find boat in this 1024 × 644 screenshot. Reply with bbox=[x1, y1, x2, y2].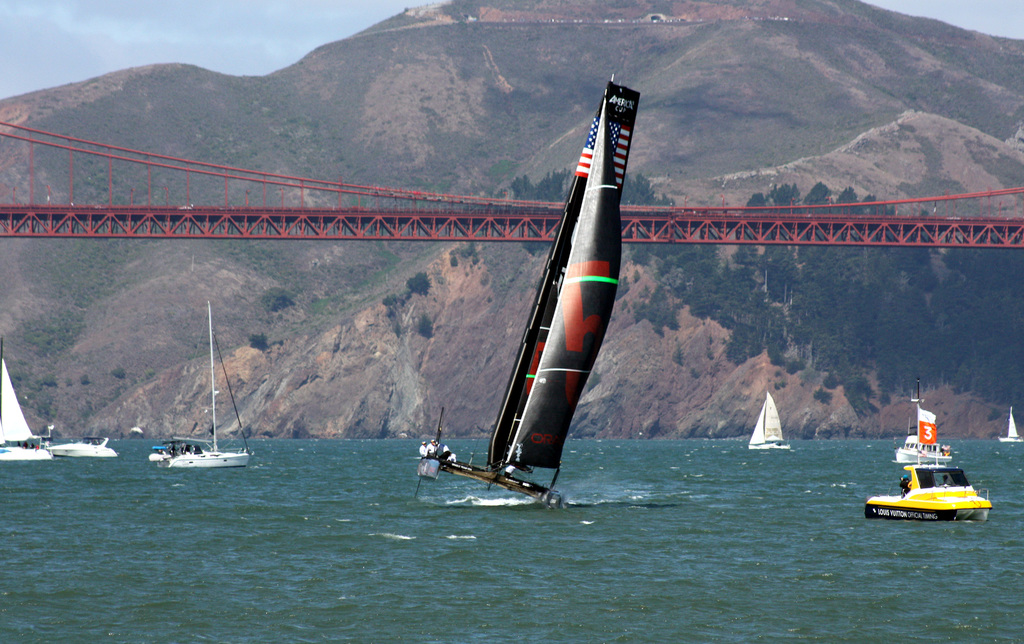
bbox=[745, 393, 795, 450].
